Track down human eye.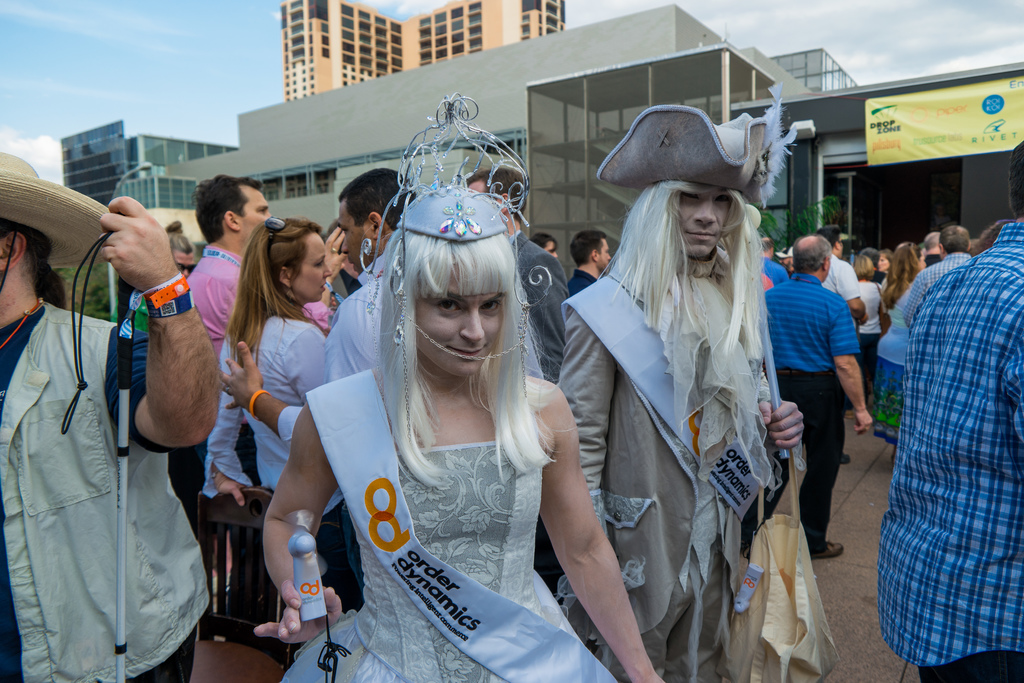
Tracked to (436, 296, 466, 320).
